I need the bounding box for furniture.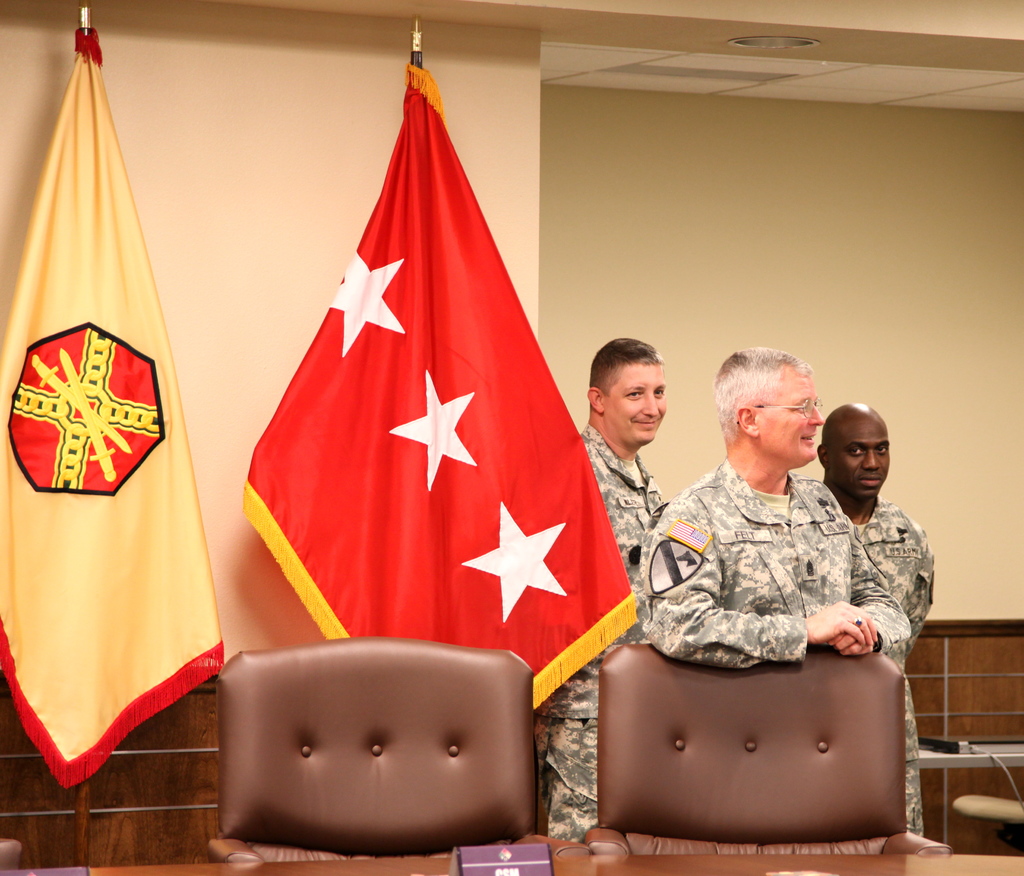
Here it is: box=[207, 638, 595, 860].
